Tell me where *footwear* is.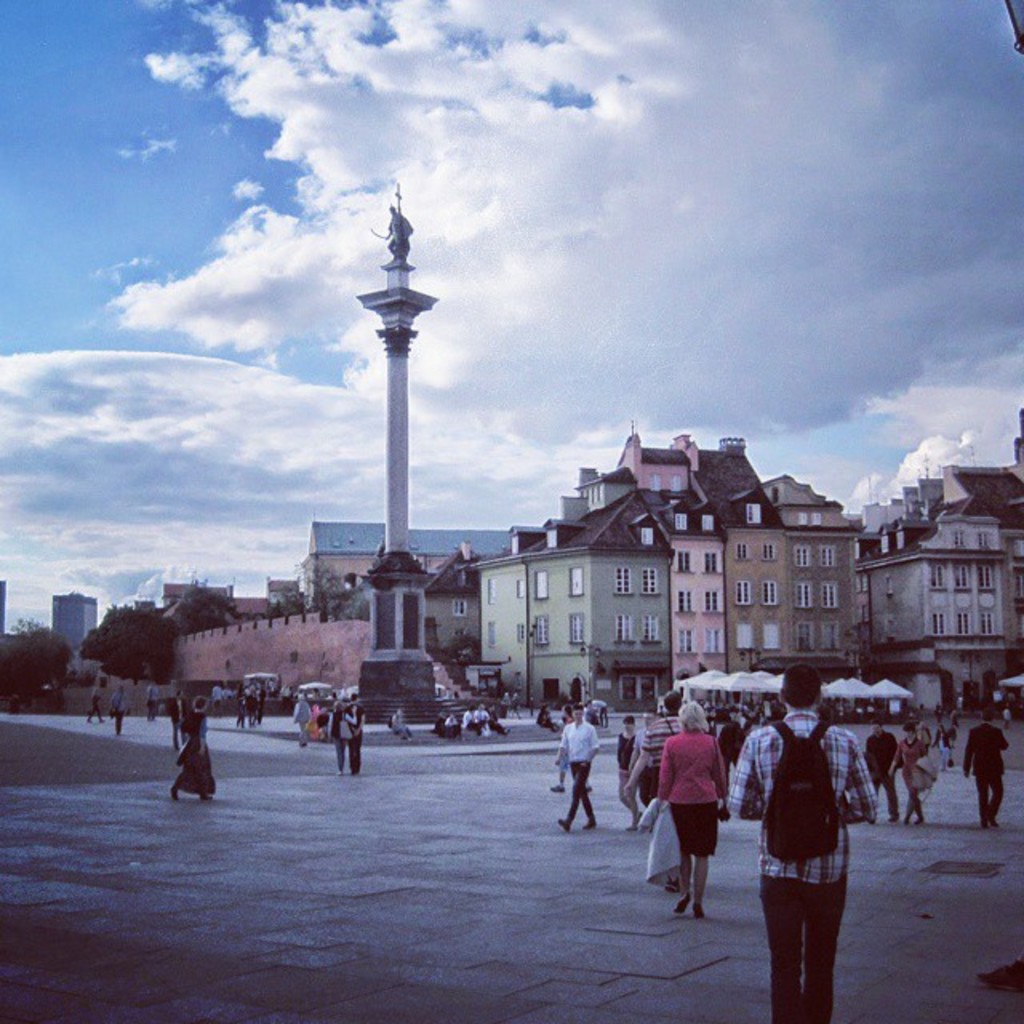
*footwear* is at {"x1": 693, "y1": 902, "x2": 706, "y2": 922}.
